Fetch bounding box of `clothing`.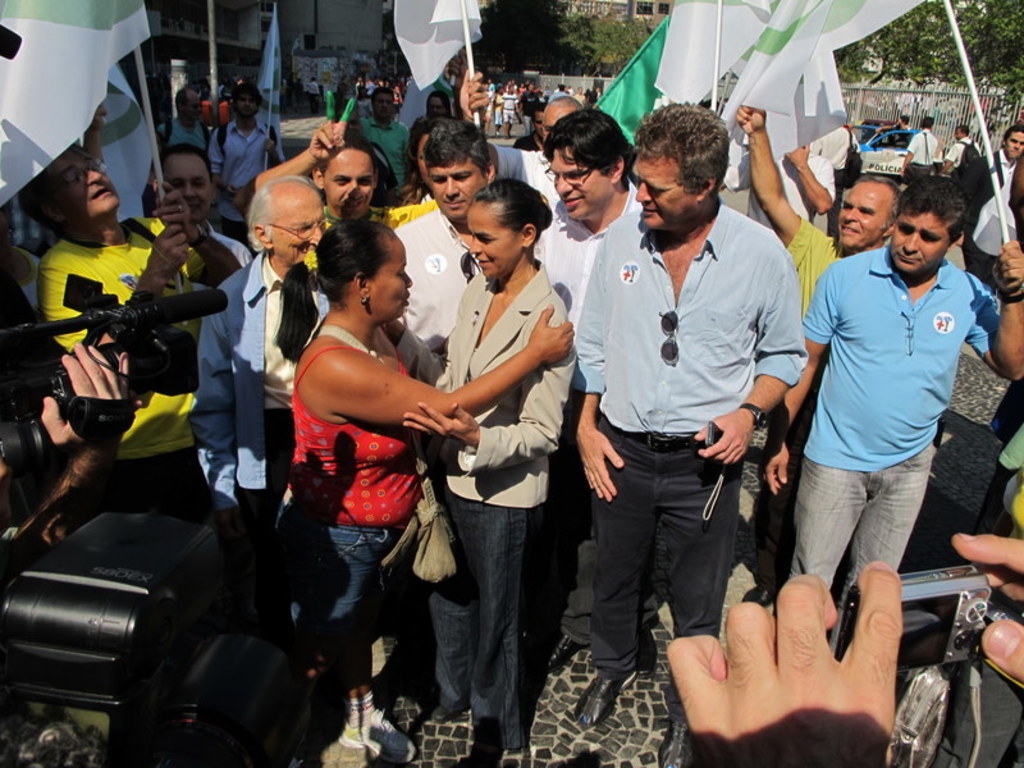
Bbox: l=714, t=174, r=785, b=239.
